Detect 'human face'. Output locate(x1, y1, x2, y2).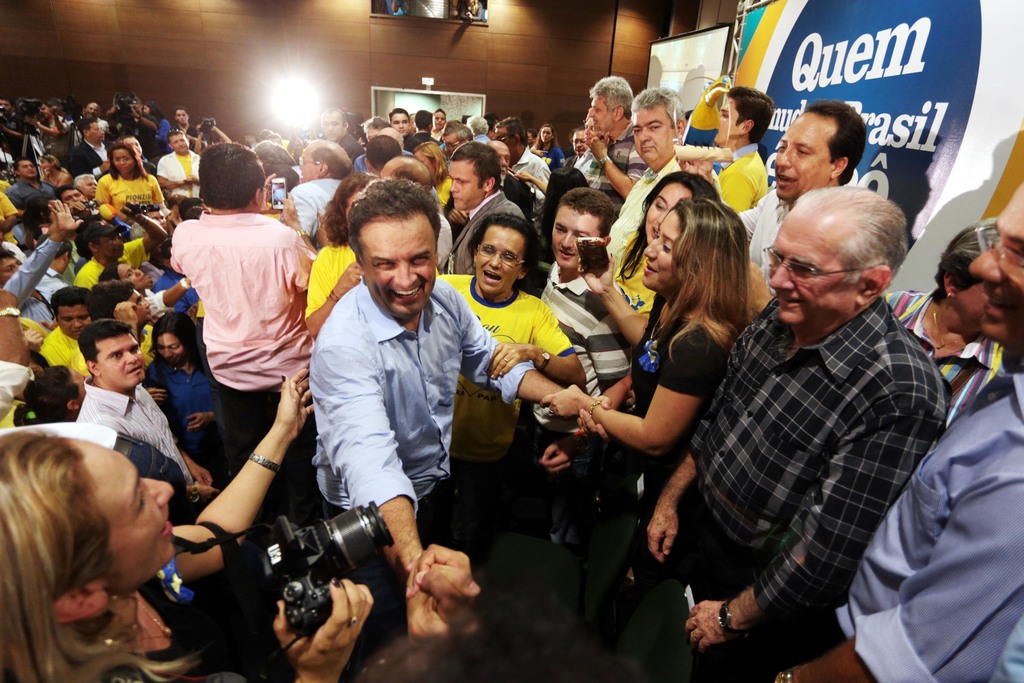
locate(77, 439, 180, 589).
